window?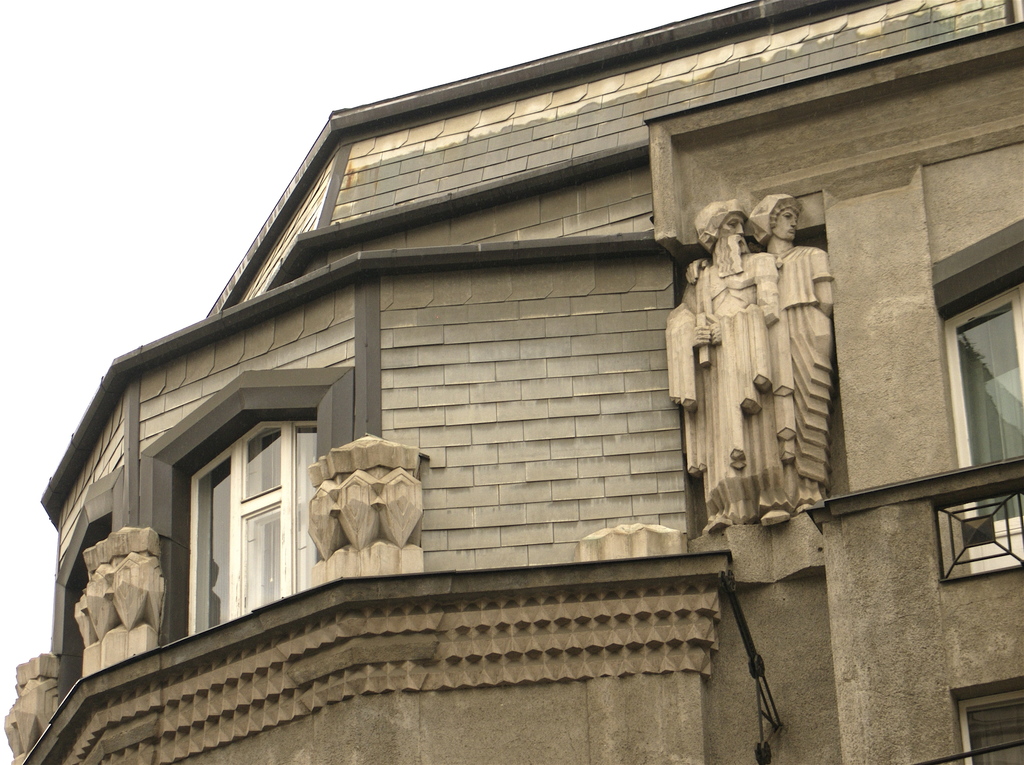
left=187, top=418, right=318, bottom=639
